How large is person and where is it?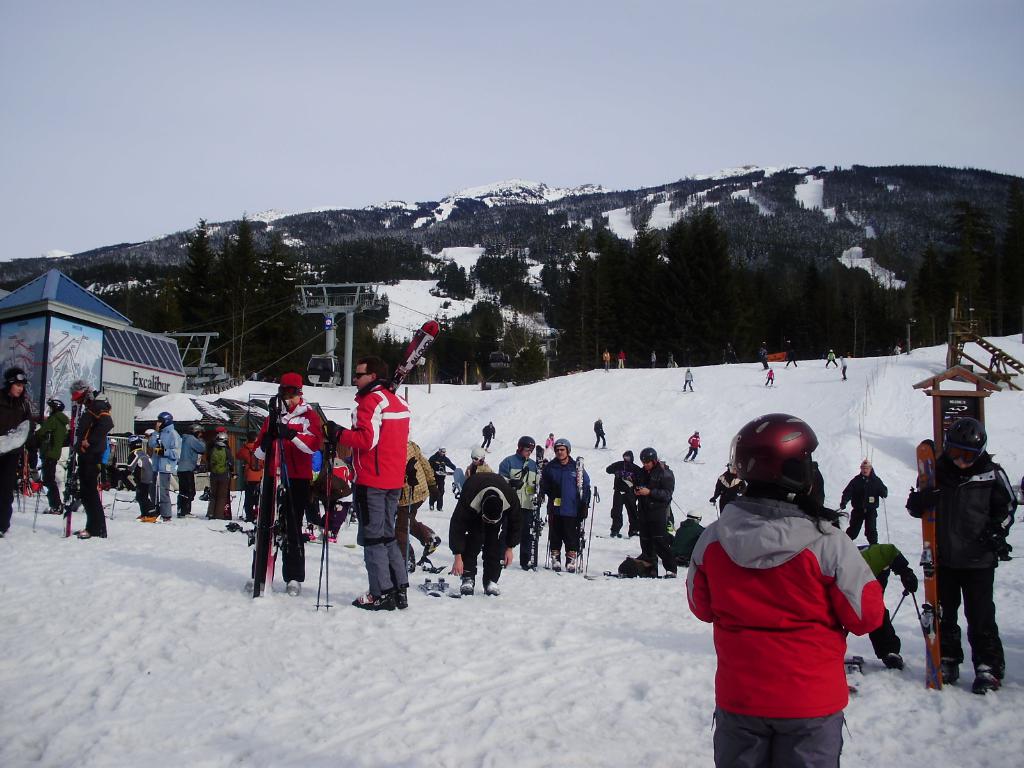
Bounding box: bbox=[177, 419, 208, 518].
